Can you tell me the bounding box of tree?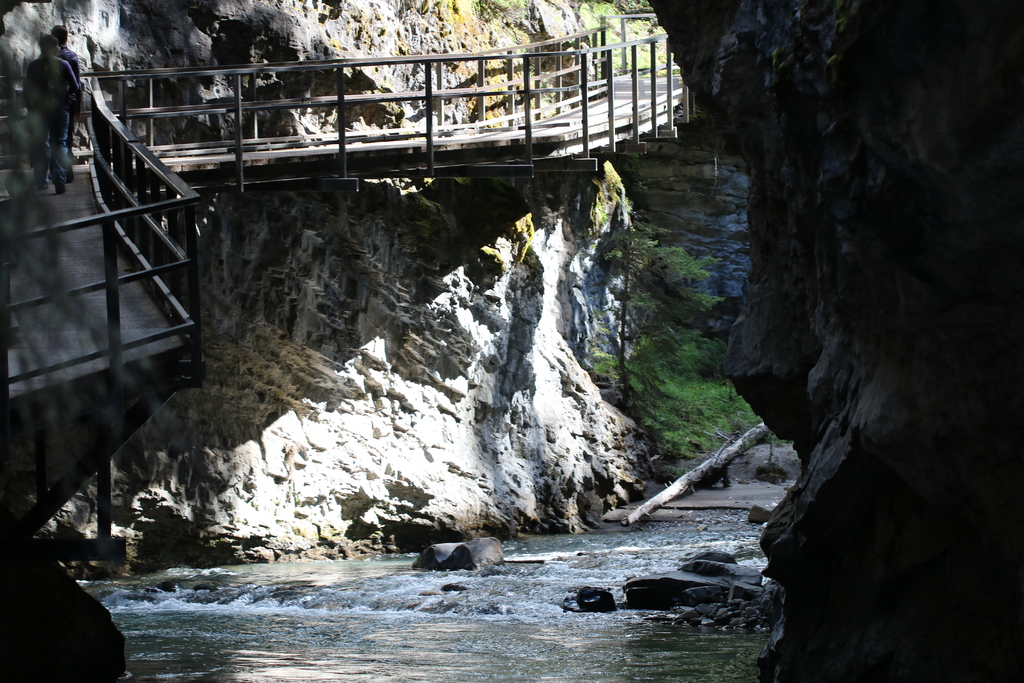
pyautogui.locateOnScreen(666, 0, 950, 519).
